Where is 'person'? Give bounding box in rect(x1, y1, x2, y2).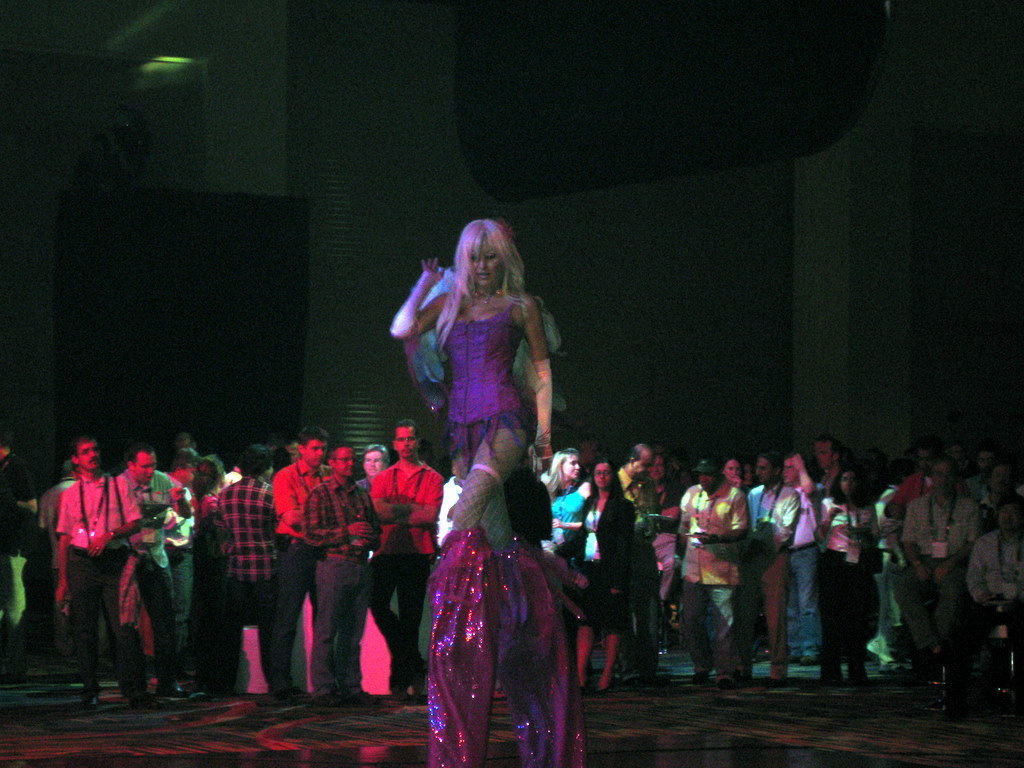
rect(214, 444, 283, 703).
